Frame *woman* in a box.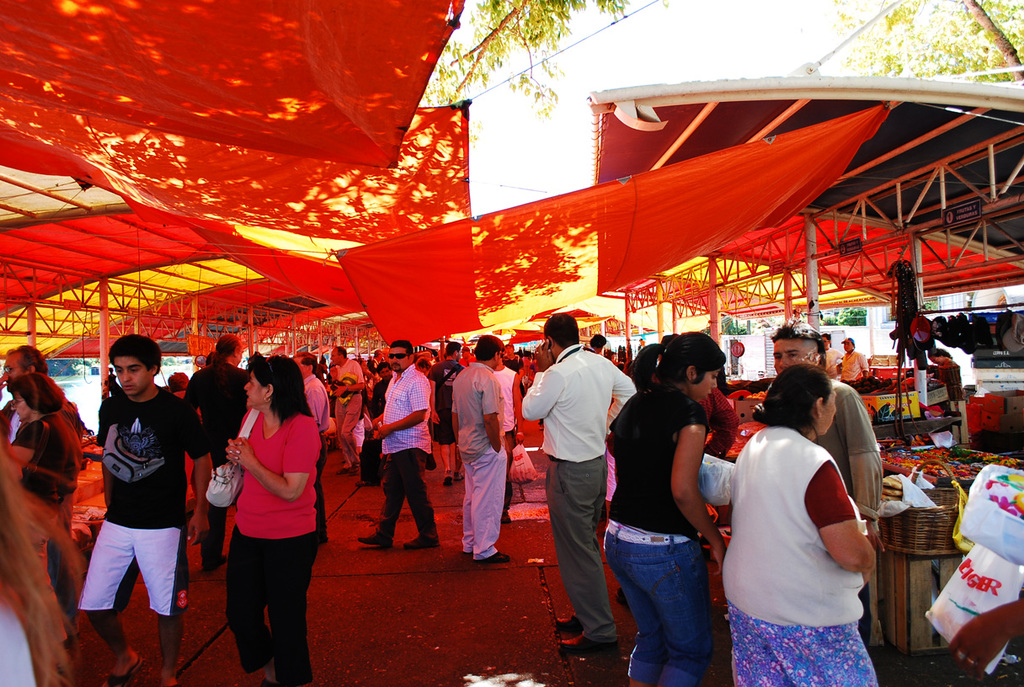
[226,354,319,686].
